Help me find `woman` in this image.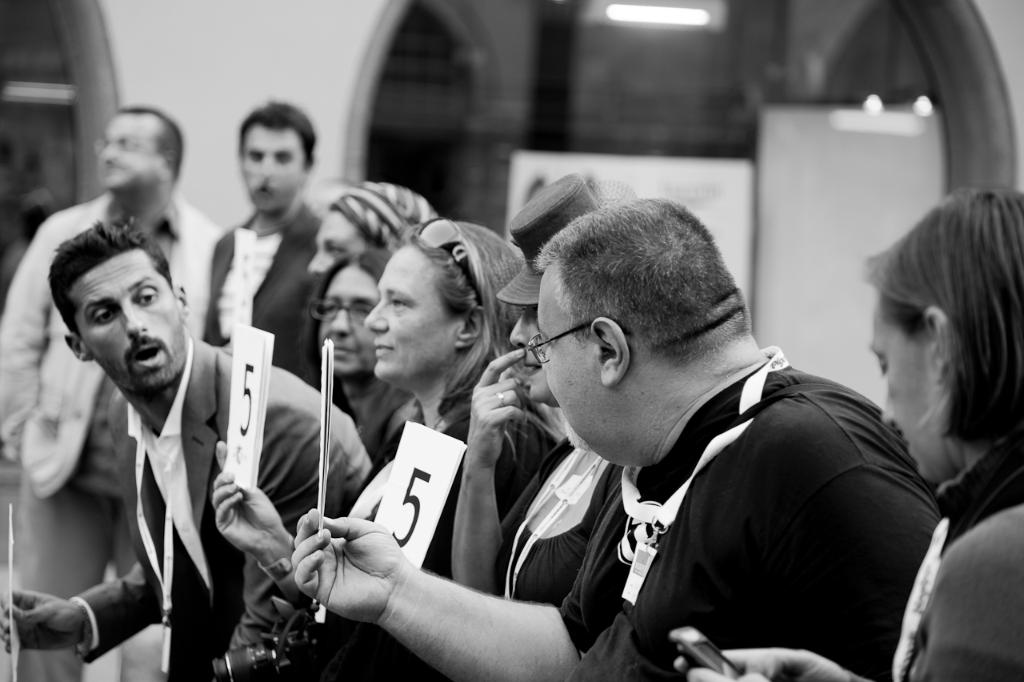
Found it: {"left": 302, "top": 235, "right": 386, "bottom": 446}.
